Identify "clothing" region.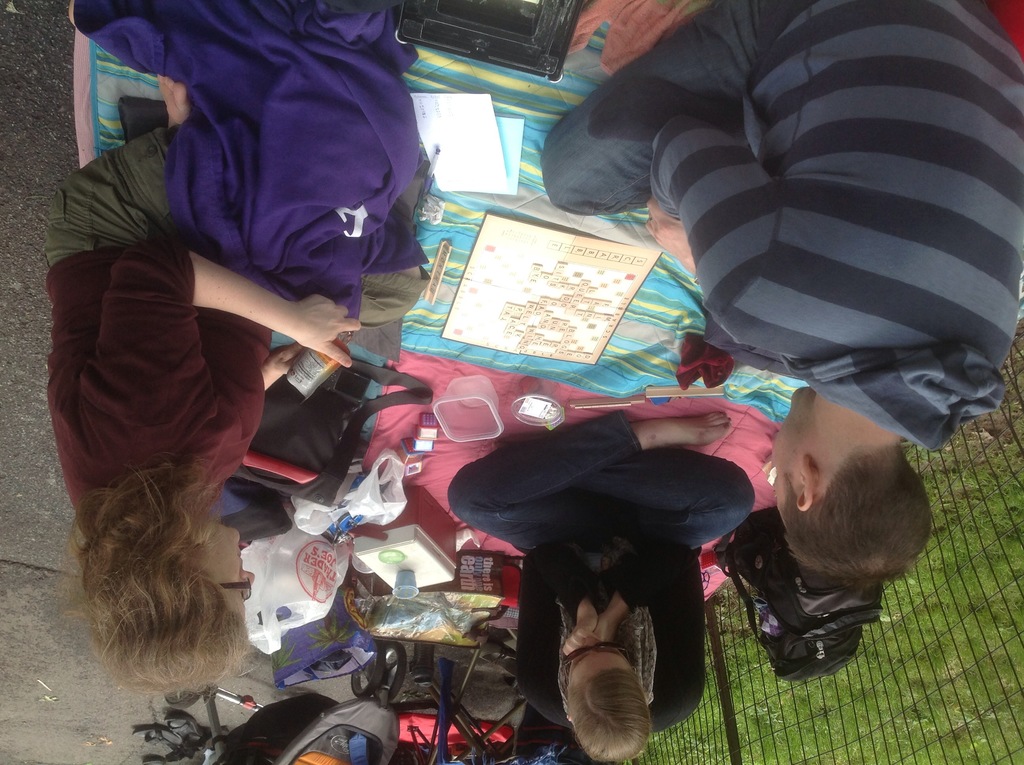
Region: [581,0,1023,442].
